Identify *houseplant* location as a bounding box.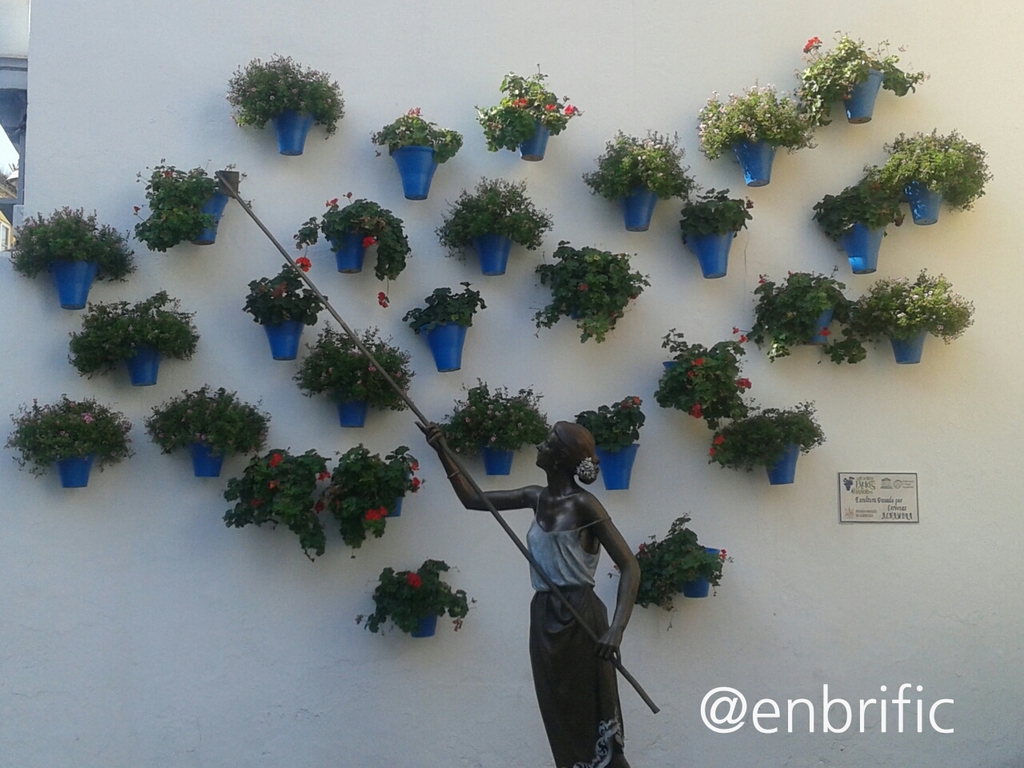
select_region(1, 387, 141, 493).
